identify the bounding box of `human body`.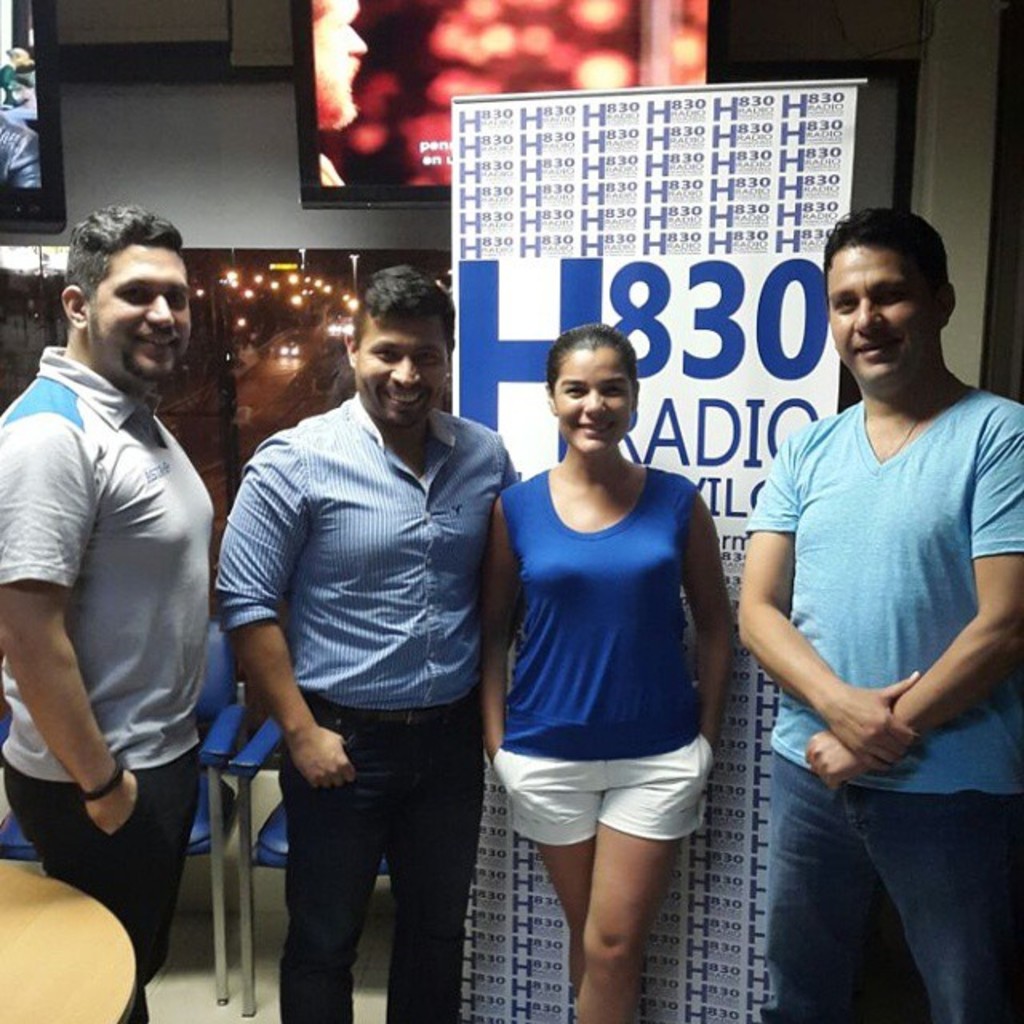
{"left": 734, "top": 203, "right": 1022, "bottom": 1022}.
